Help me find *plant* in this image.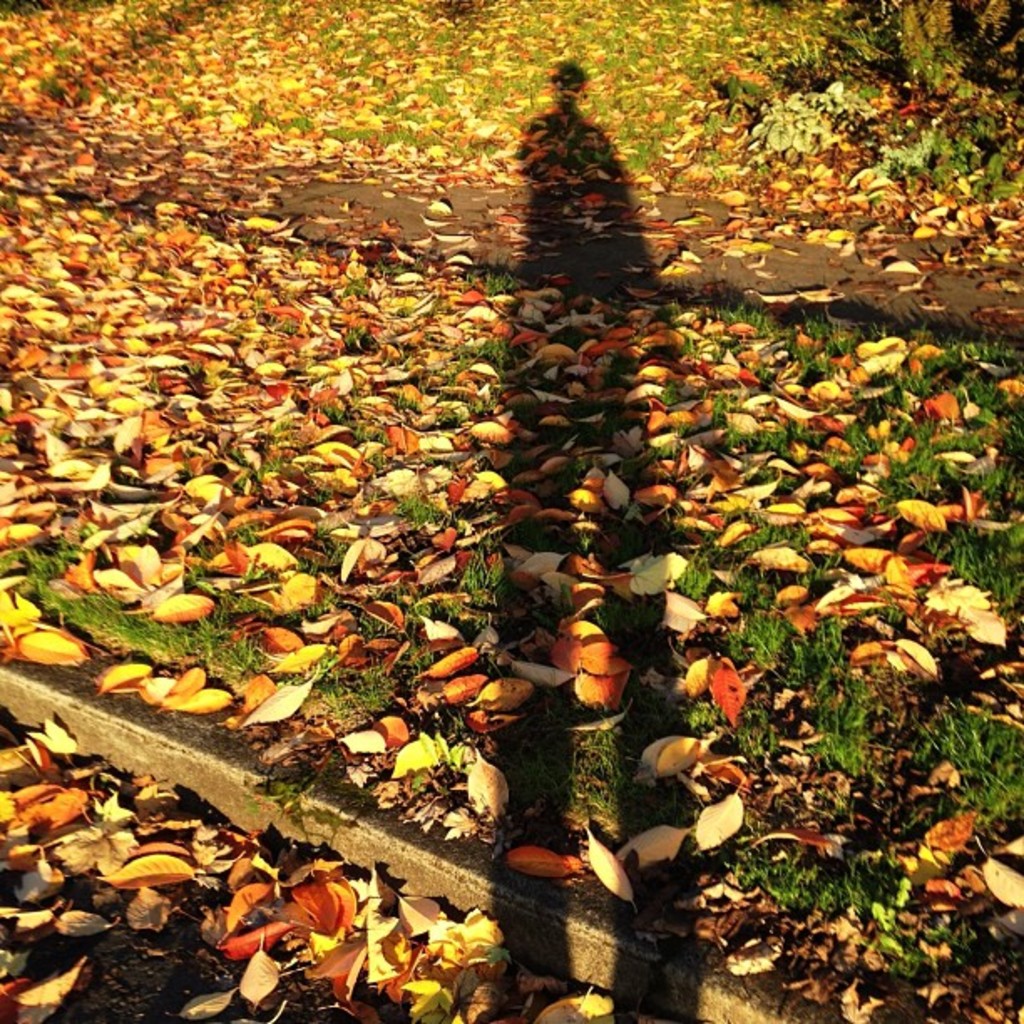
Found it: [x1=716, y1=417, x2=790, y2=515].
